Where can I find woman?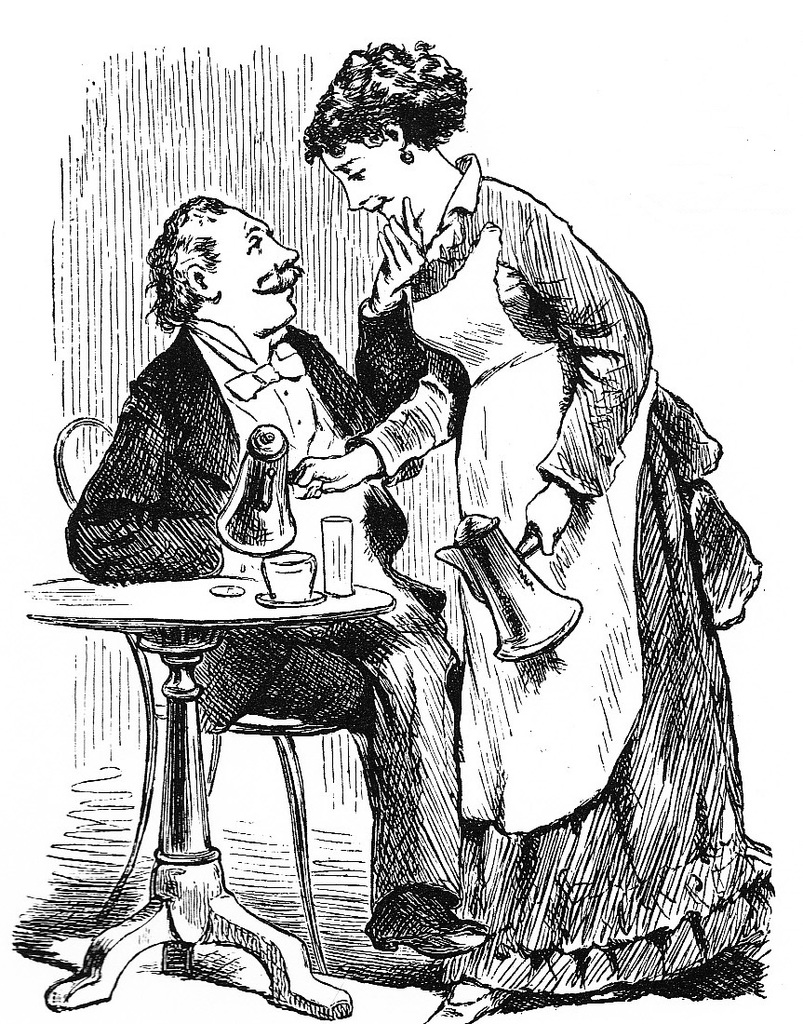
You can find it at Rect(239, 85, 723, 1001).
